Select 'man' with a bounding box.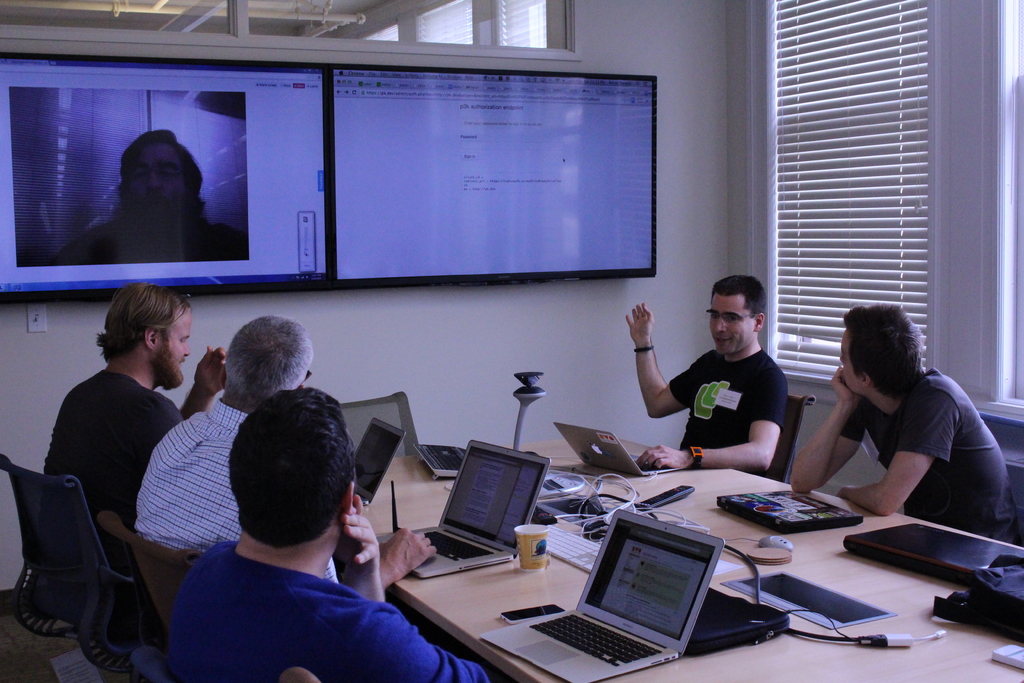
50:129:249:265.
